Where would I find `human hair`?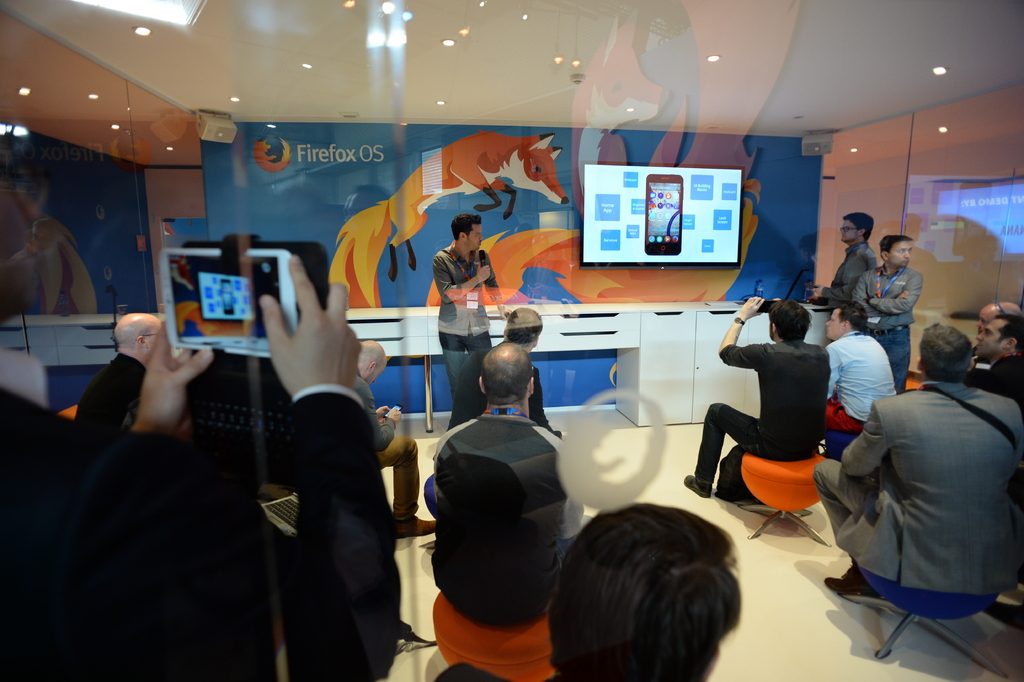
At (835, 295, 862, 335).
